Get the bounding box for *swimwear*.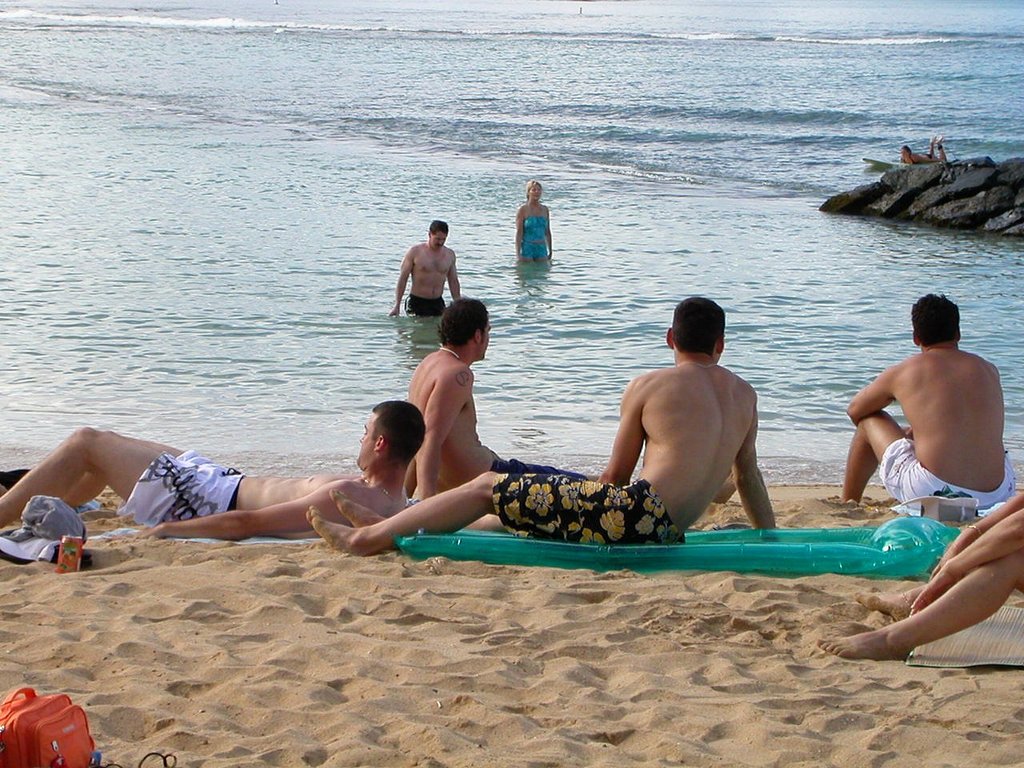
box(405, 292, 447, 318).
